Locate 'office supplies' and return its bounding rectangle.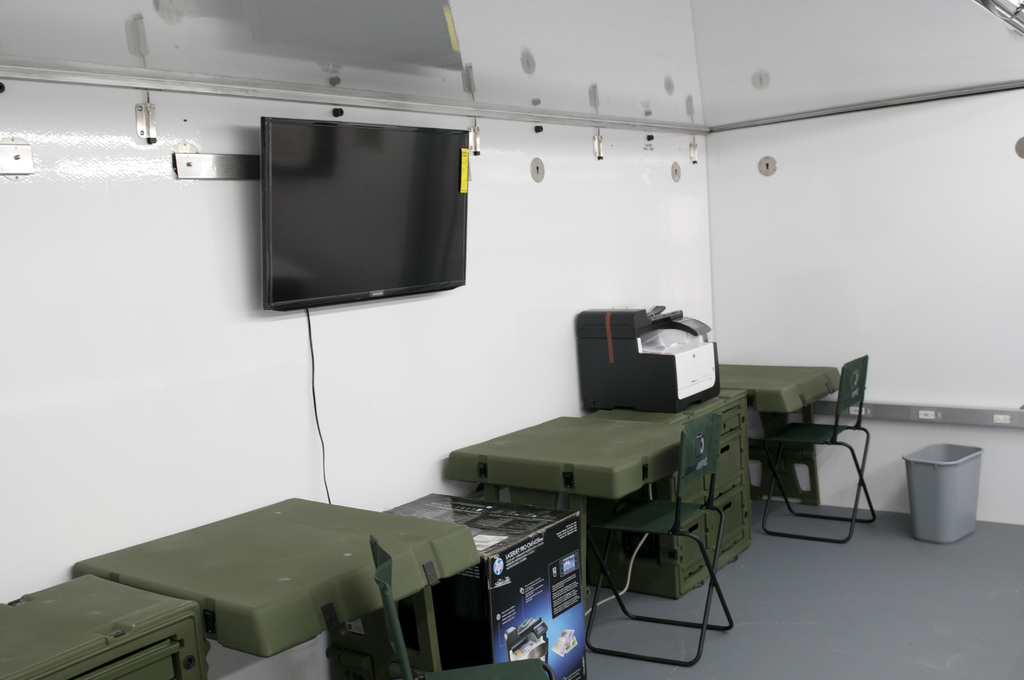
bbox=[896, 436, 977, 547].
